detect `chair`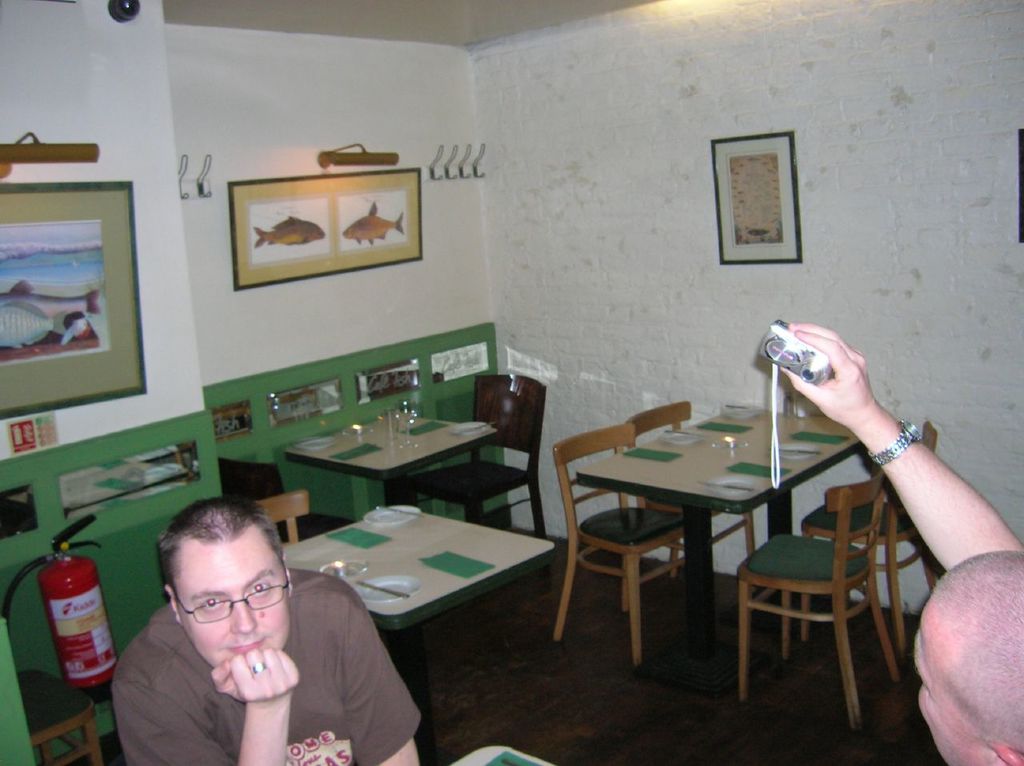
[left=550, top=417, right=688, bottom=664]
